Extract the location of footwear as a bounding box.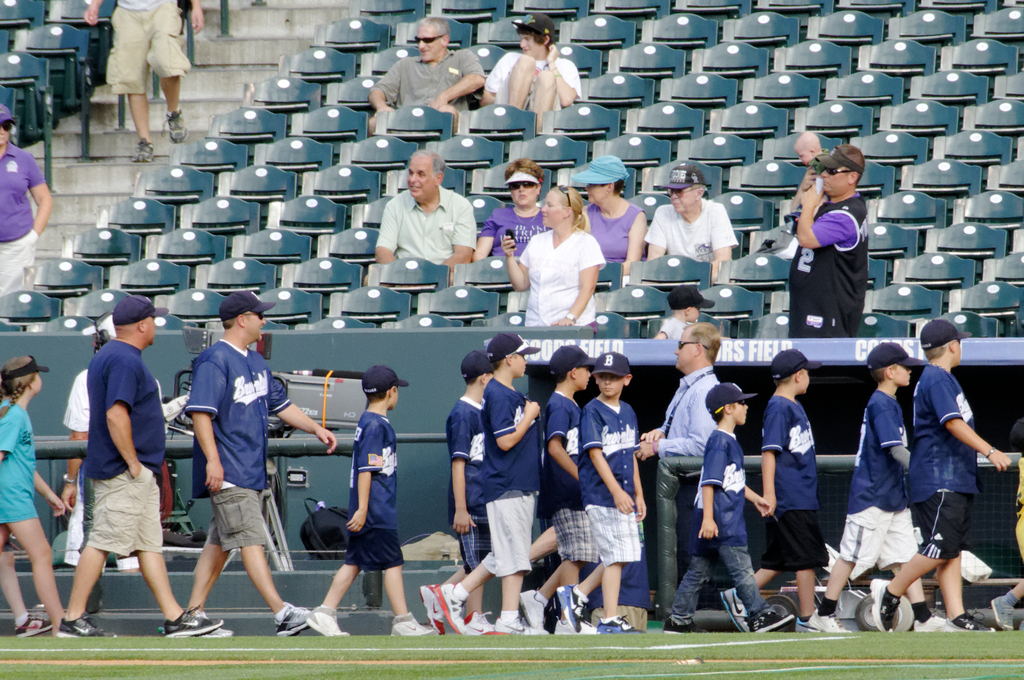
region(982, 597, 1015, 631).
